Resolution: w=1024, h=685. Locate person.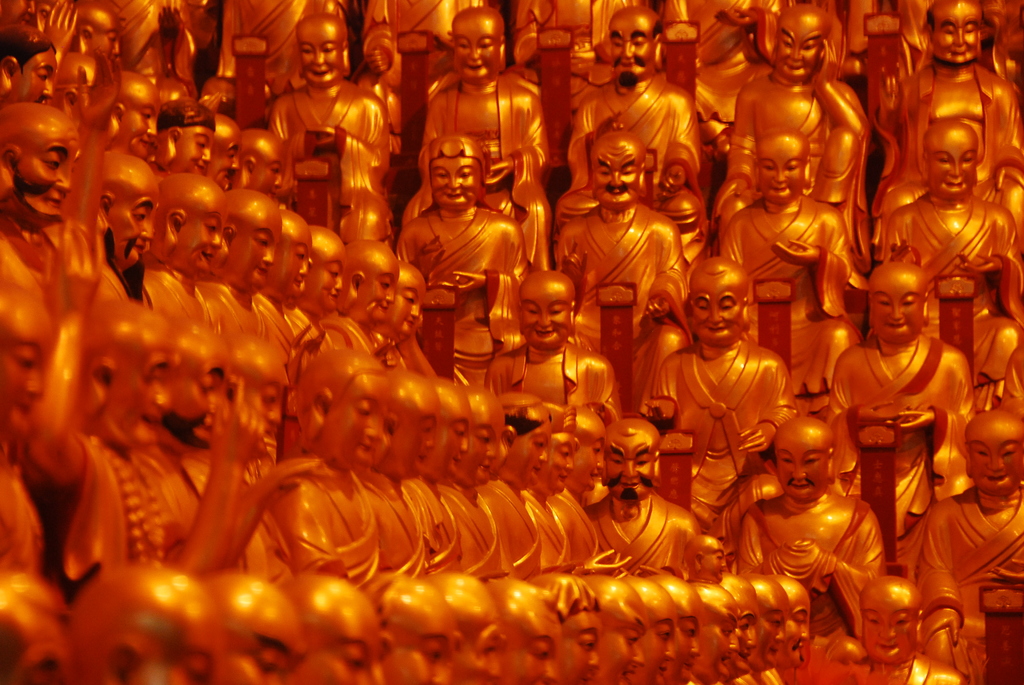
box(635, 242, 792, 547).
